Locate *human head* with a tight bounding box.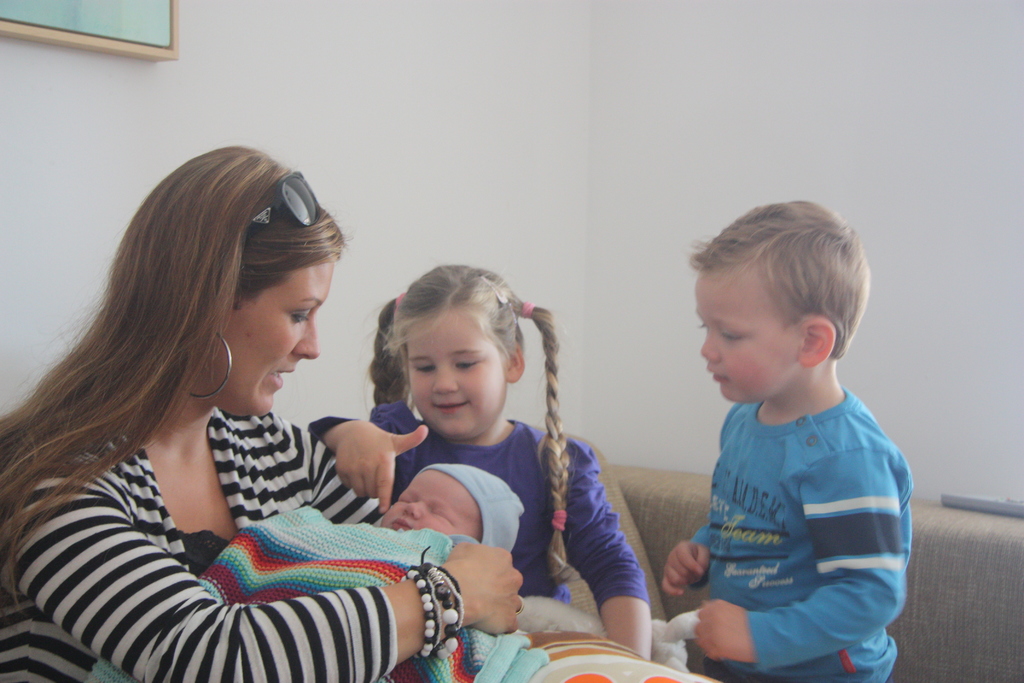
698,203,870,404.
